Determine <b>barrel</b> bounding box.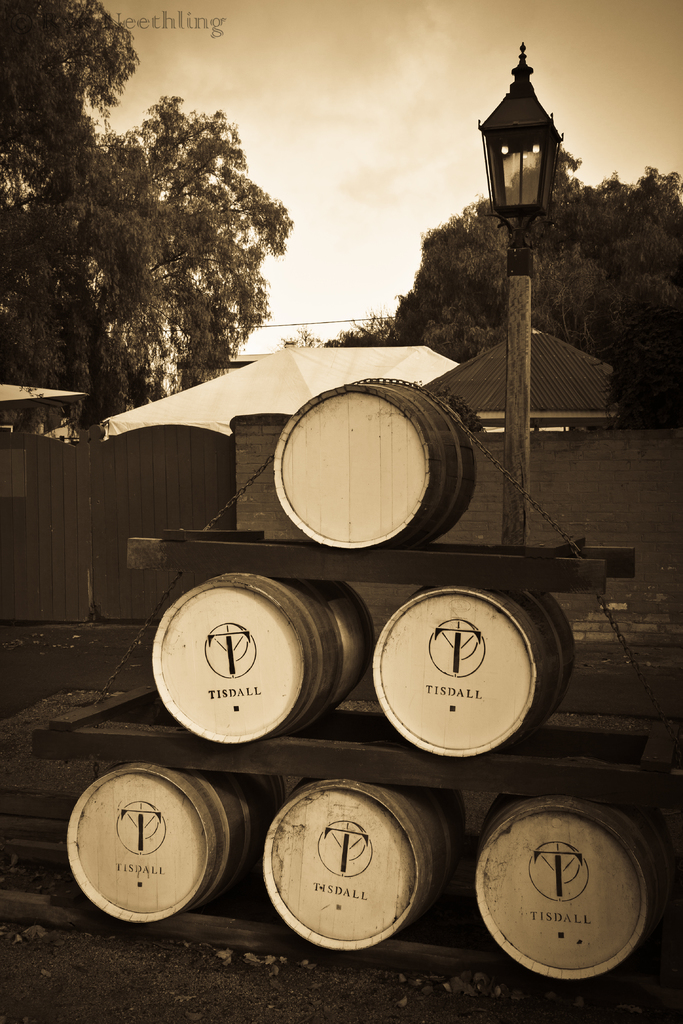
Determined: (left=267, top=791, right=477, bottom=952).
